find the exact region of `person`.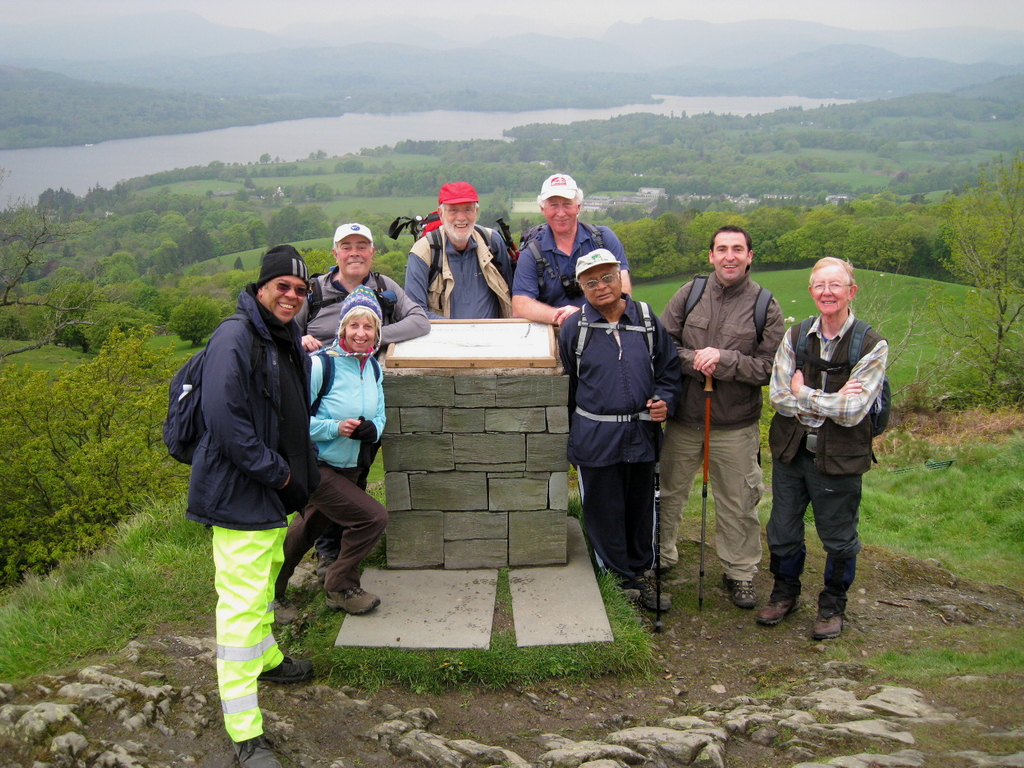
Exact region: [180,237,331,767].
